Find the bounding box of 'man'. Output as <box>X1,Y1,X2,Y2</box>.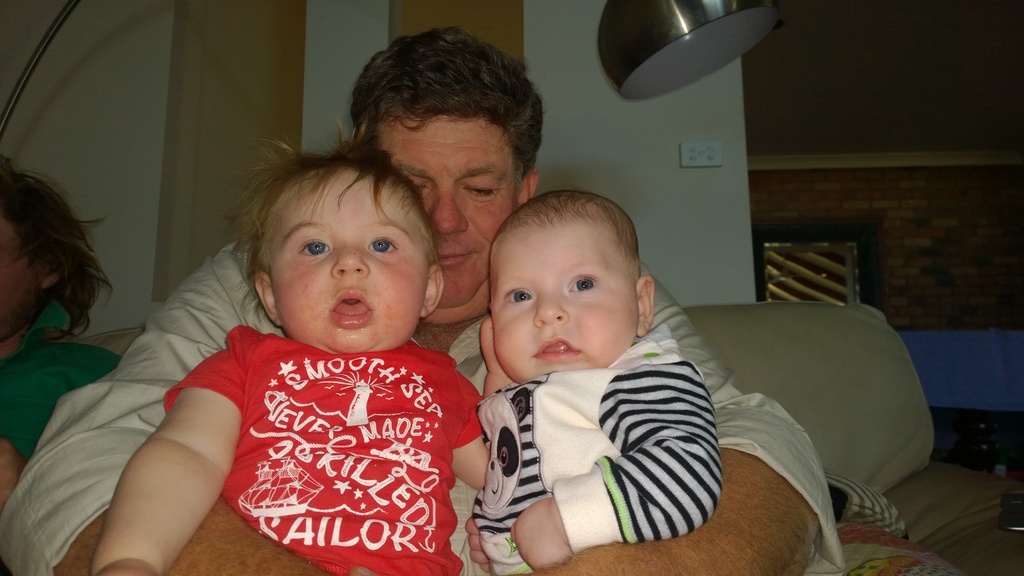
<box>0,25,847,575</box>.
